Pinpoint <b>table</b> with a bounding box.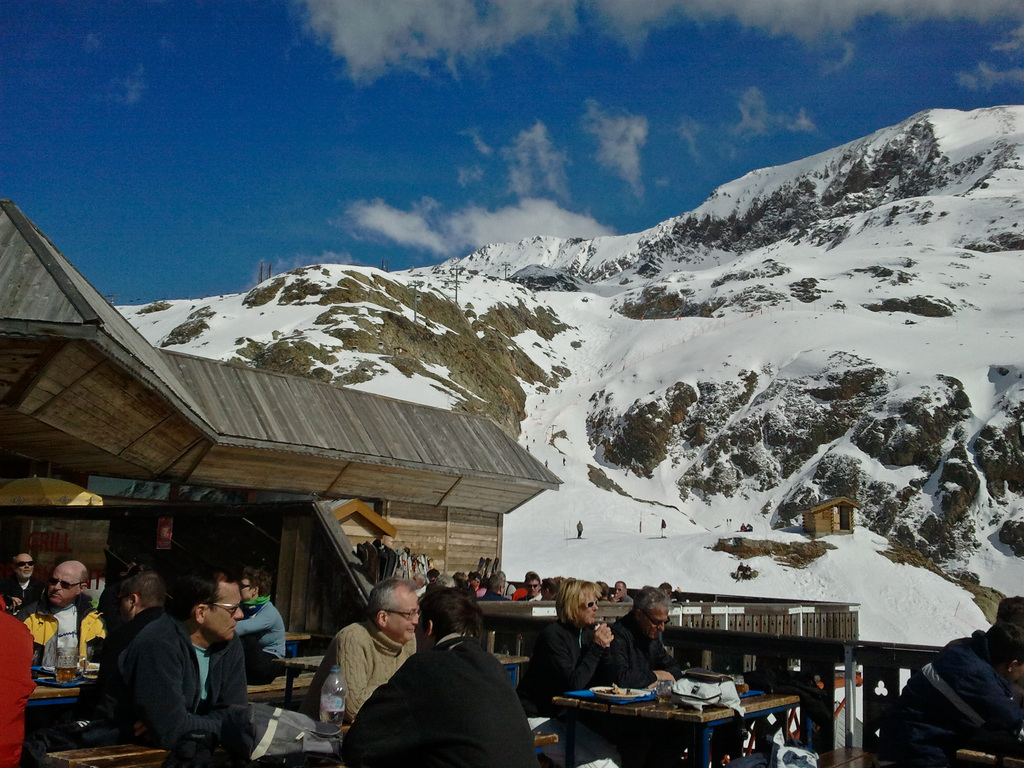
box(283, 631, 303, 678).
